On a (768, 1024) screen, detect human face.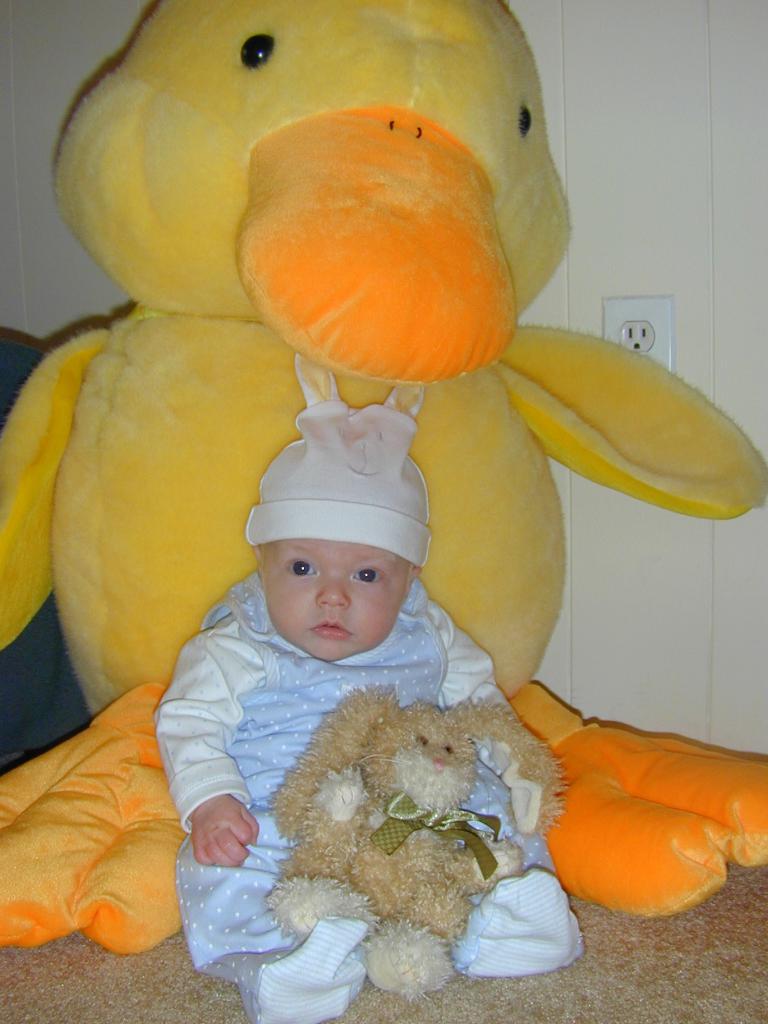
bbox=(262, 535, 409, 662).
